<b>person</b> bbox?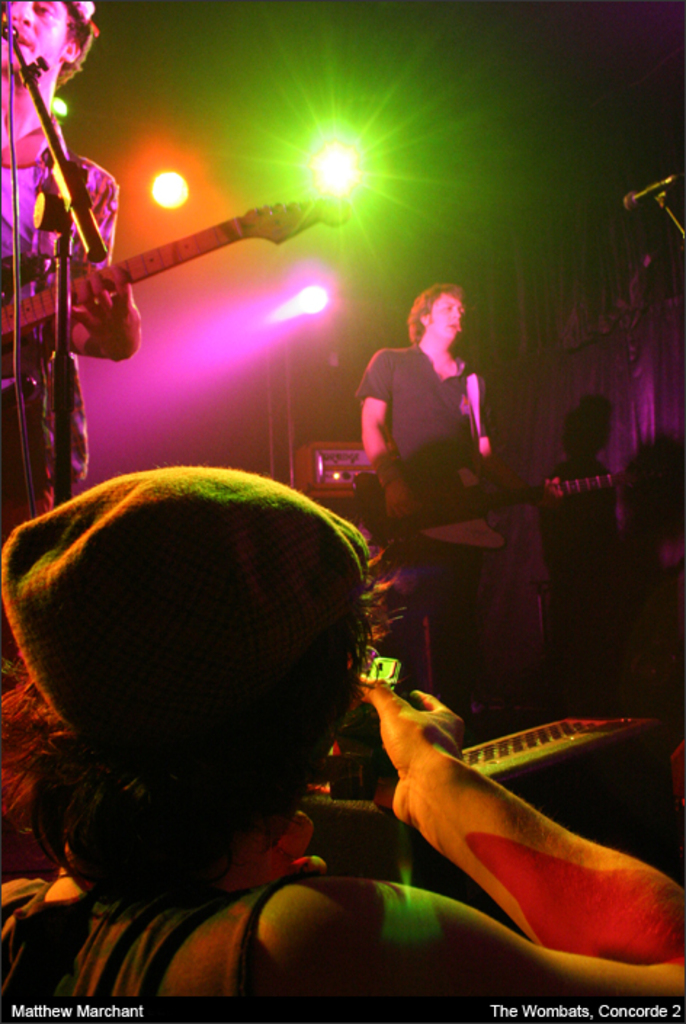
(350, 280, 542, 684)
